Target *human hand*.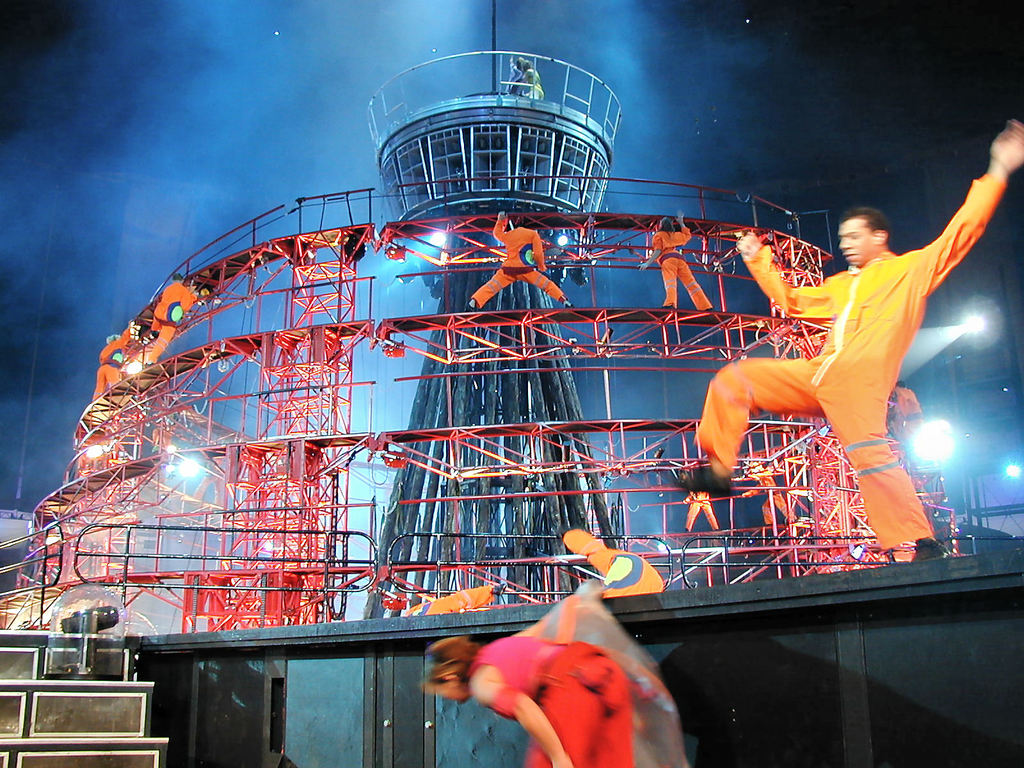
Target region: (left=553, top=758, right=575, bottom=767).
